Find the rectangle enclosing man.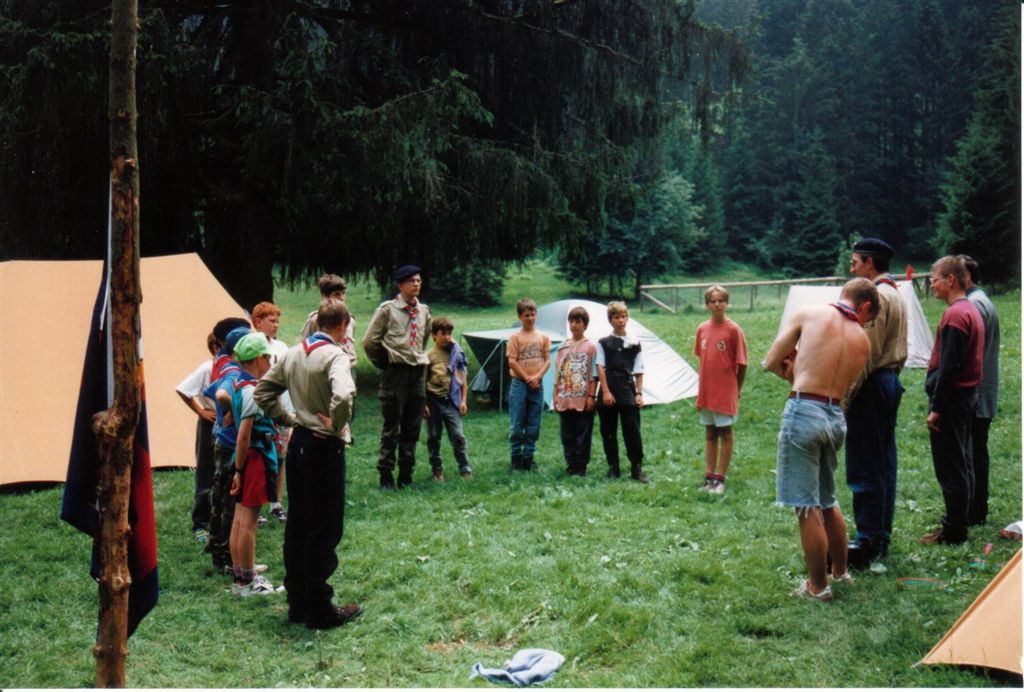
box=[962, 251, 1004, 526].
